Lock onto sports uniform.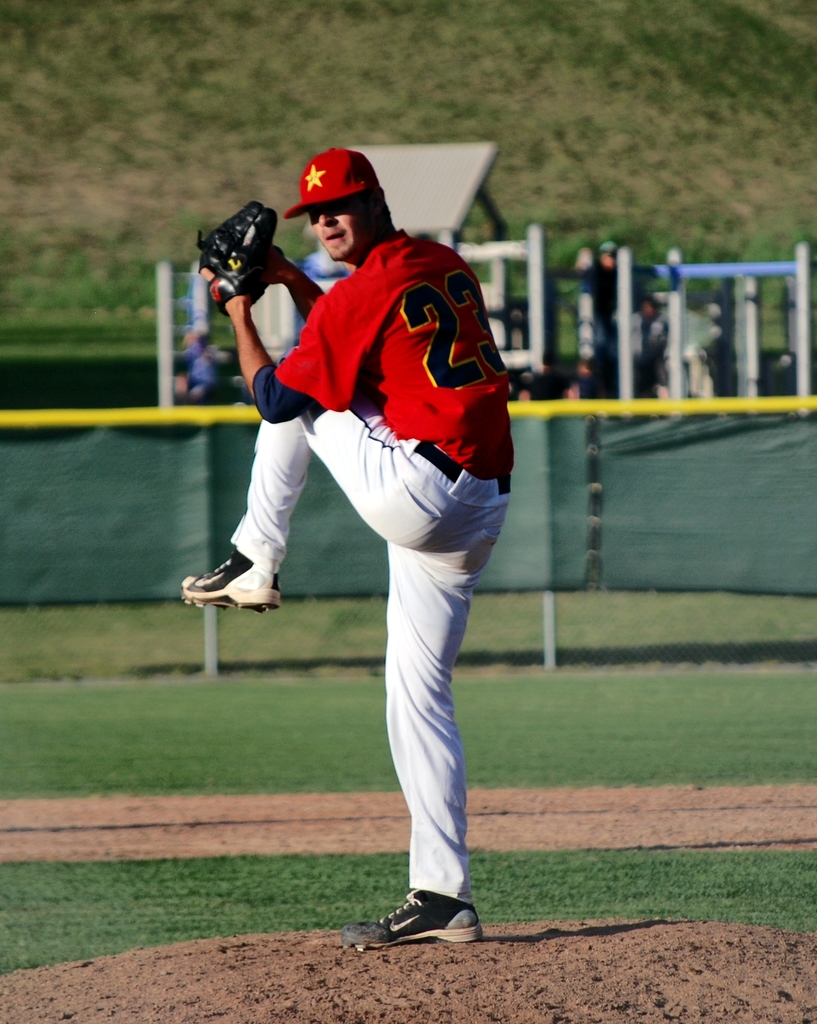
Locked: {"x1": 170, "y1": 136, "x2": 540, "y2": 943}.
